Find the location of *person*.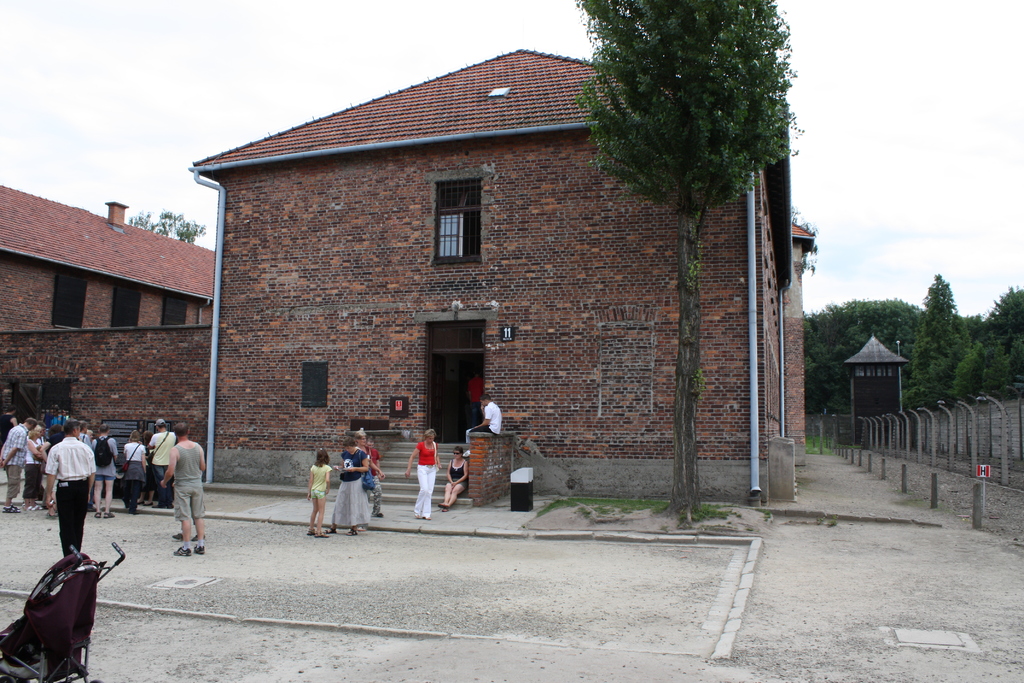
Location: <bbox>159, 422, 207, 555</bbox>.
